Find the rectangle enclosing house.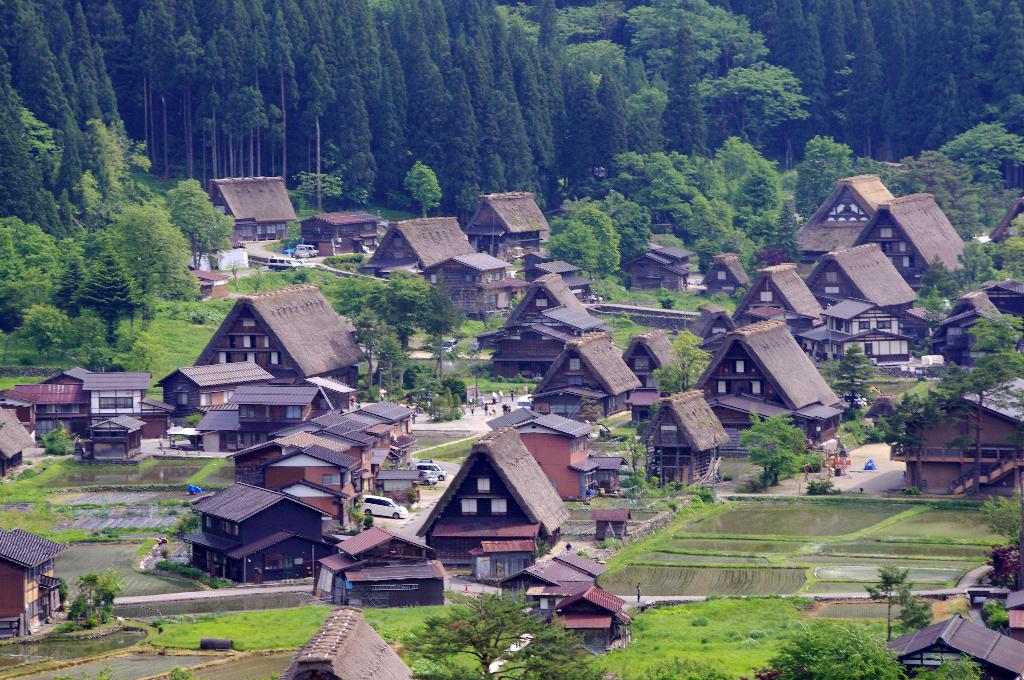
(0, 399, 36, 476).
